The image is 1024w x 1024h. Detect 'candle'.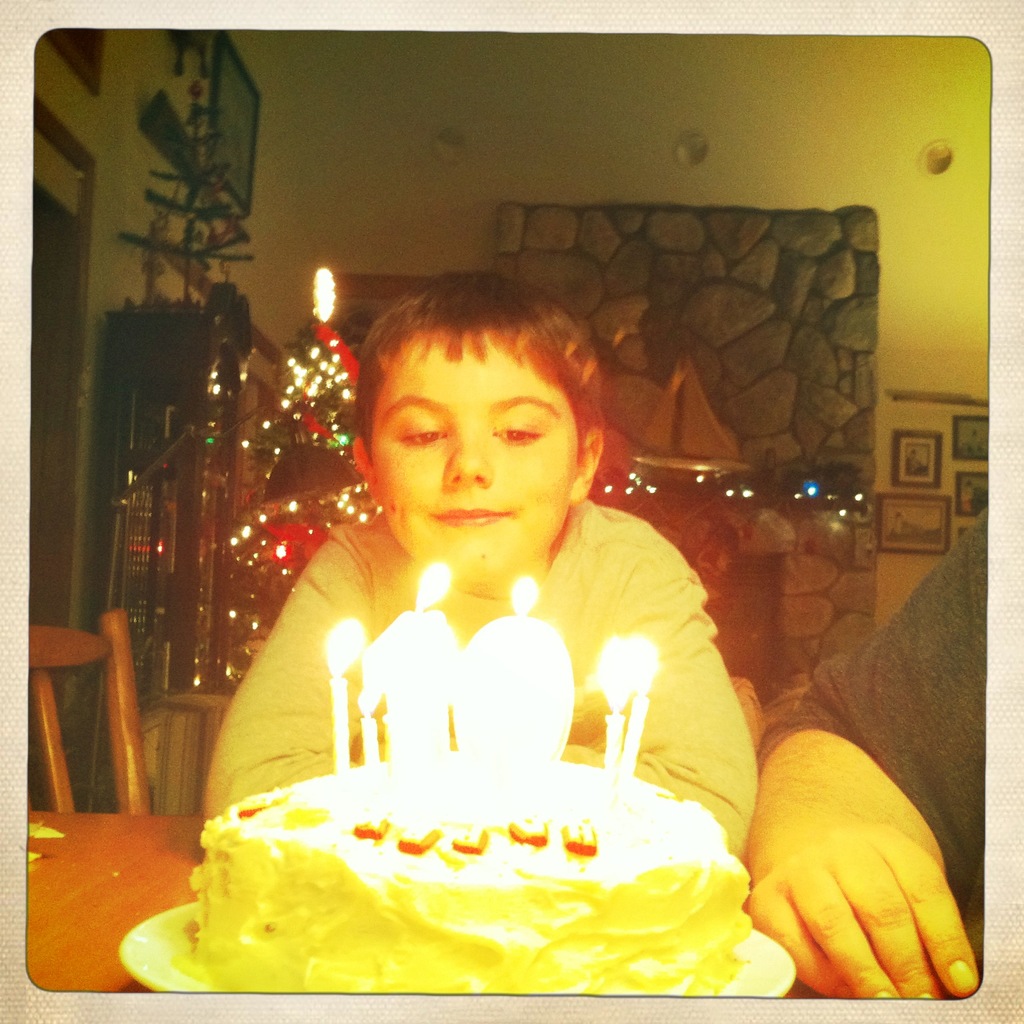
Detection: [x1=447, y1=577, x2=575, y2=757].
